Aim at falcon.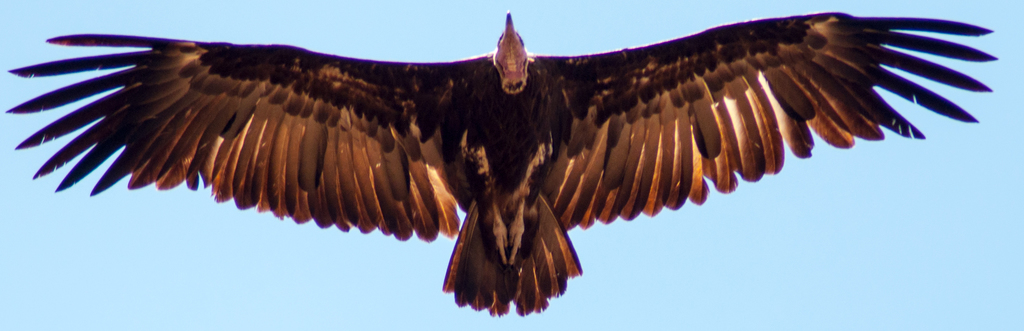
Aimed at select_region(4, 2, 1002, 320).
